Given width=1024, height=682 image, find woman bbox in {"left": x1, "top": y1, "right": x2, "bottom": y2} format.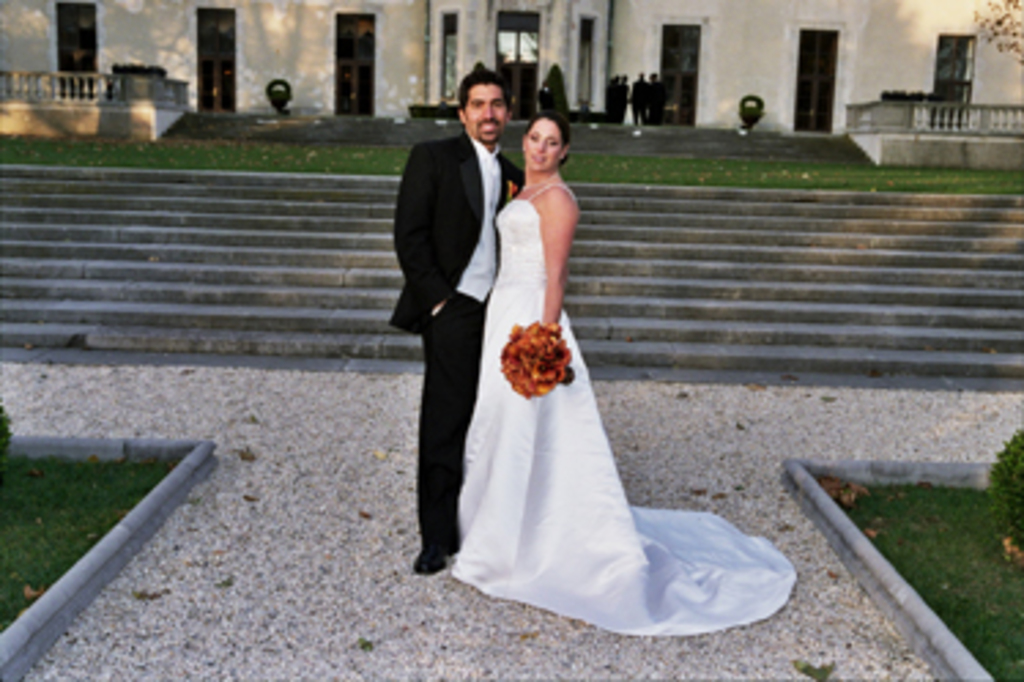
{"left": 449, "top": 107, "right": 797, "bottom": 638}.
